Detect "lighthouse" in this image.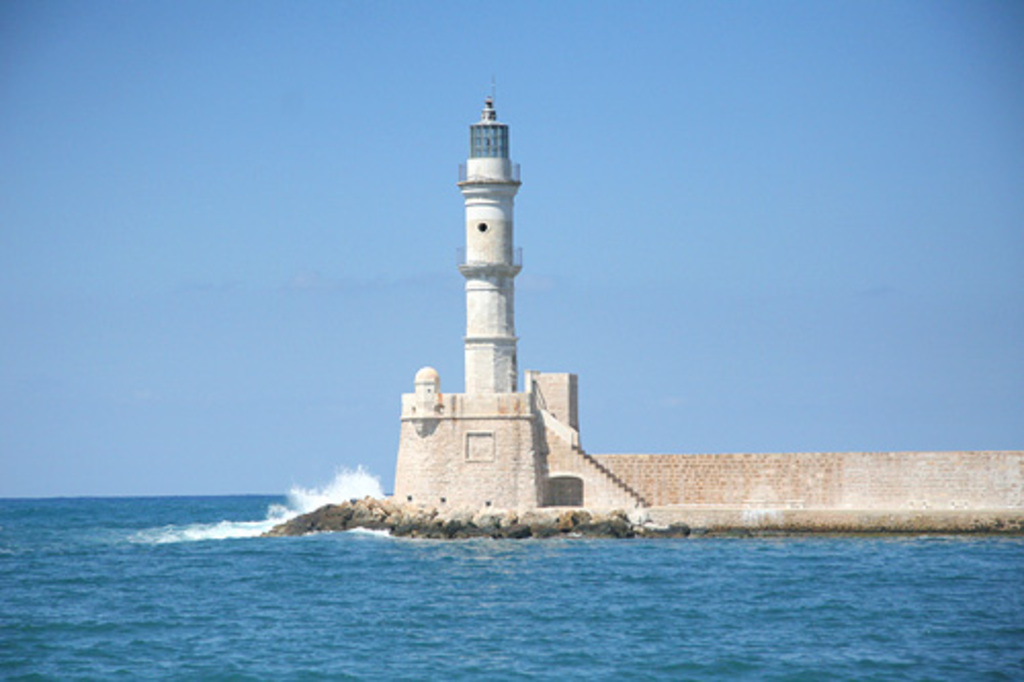
Detection: region(455, 80, 524, 387).
